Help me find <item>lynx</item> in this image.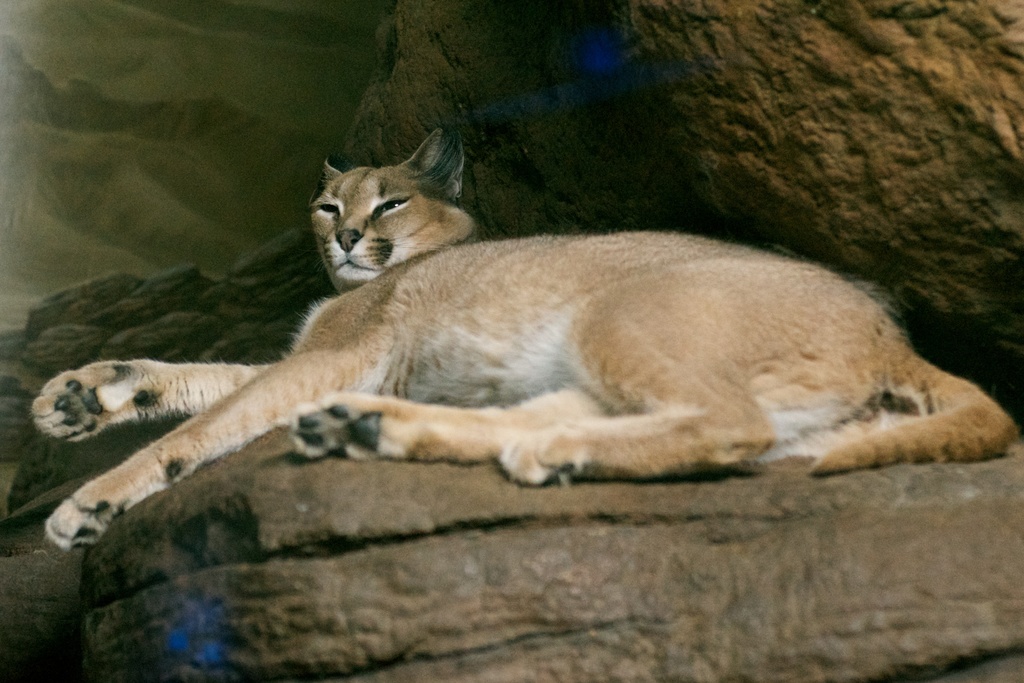
Found it: (left=28, top=125, right=1016, bottom=555).
